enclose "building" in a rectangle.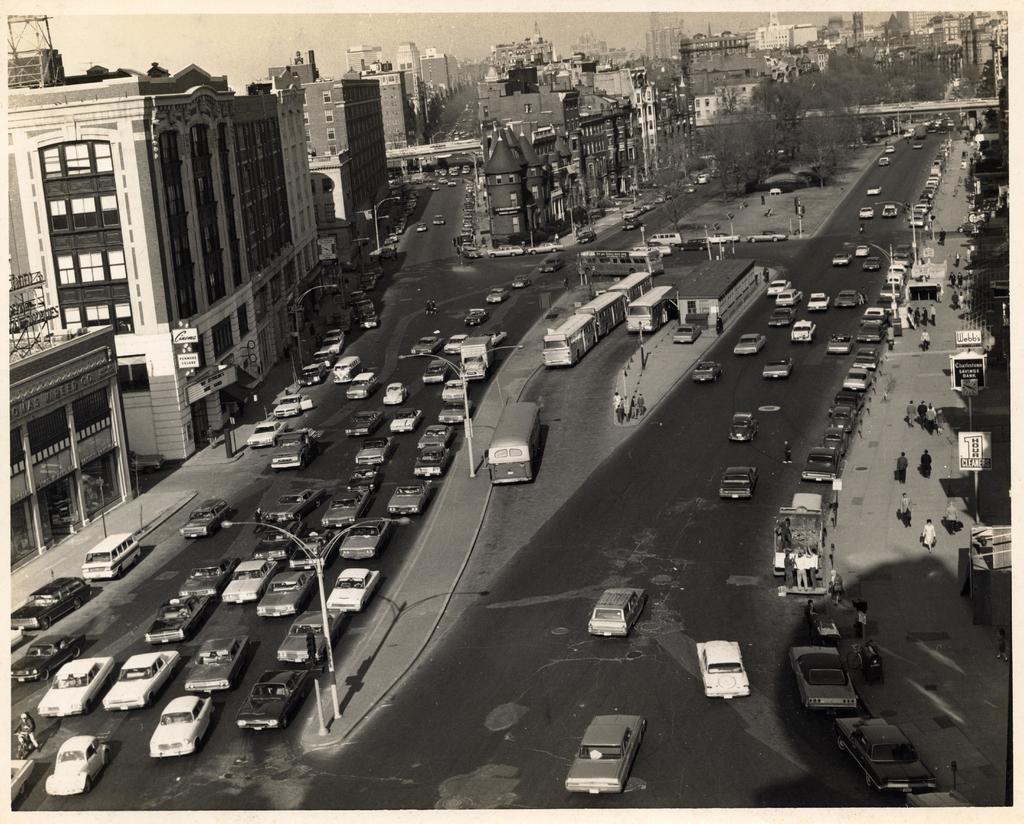
detection(7, 15, 262, 456).
